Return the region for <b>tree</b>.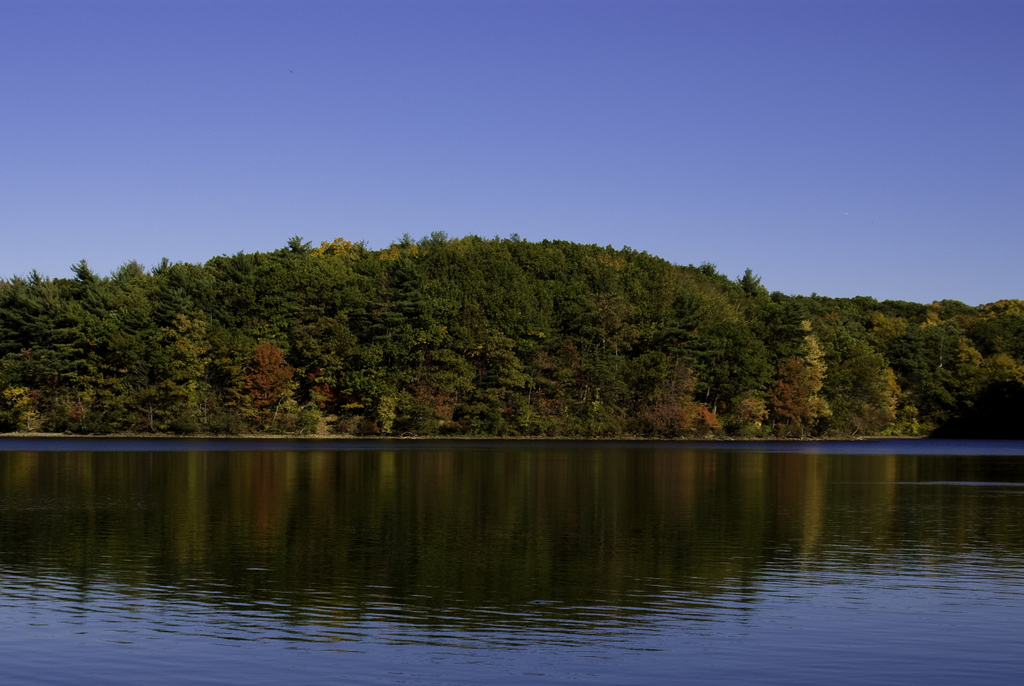
766:319:831:432.
